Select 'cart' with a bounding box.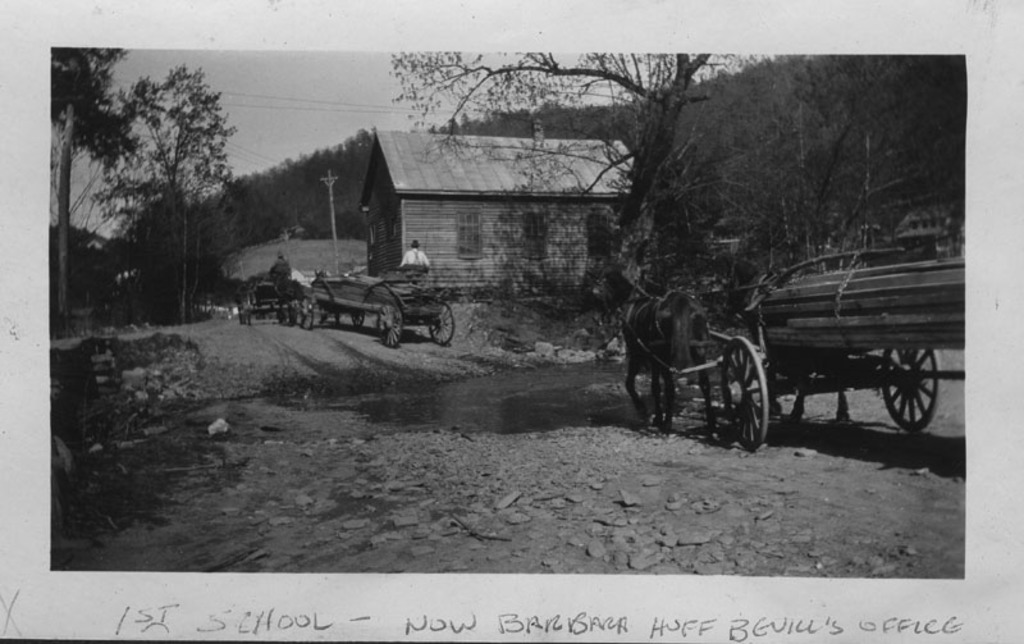
[x1=648, y1=224, x2=977, y2=451].
